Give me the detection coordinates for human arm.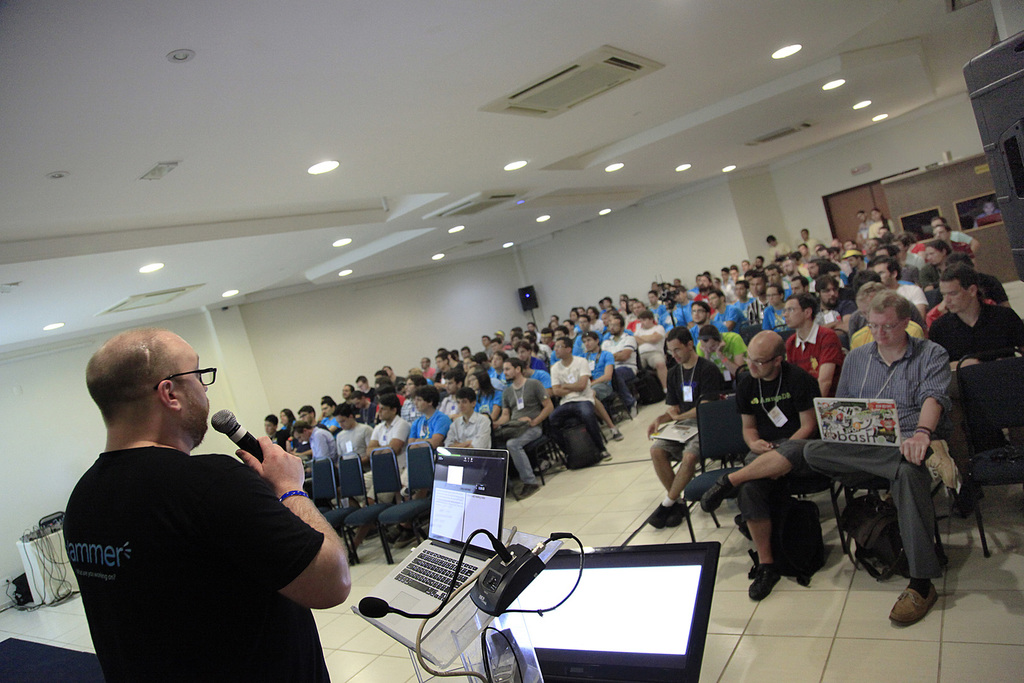
locate(561, 355, 592, 391).
